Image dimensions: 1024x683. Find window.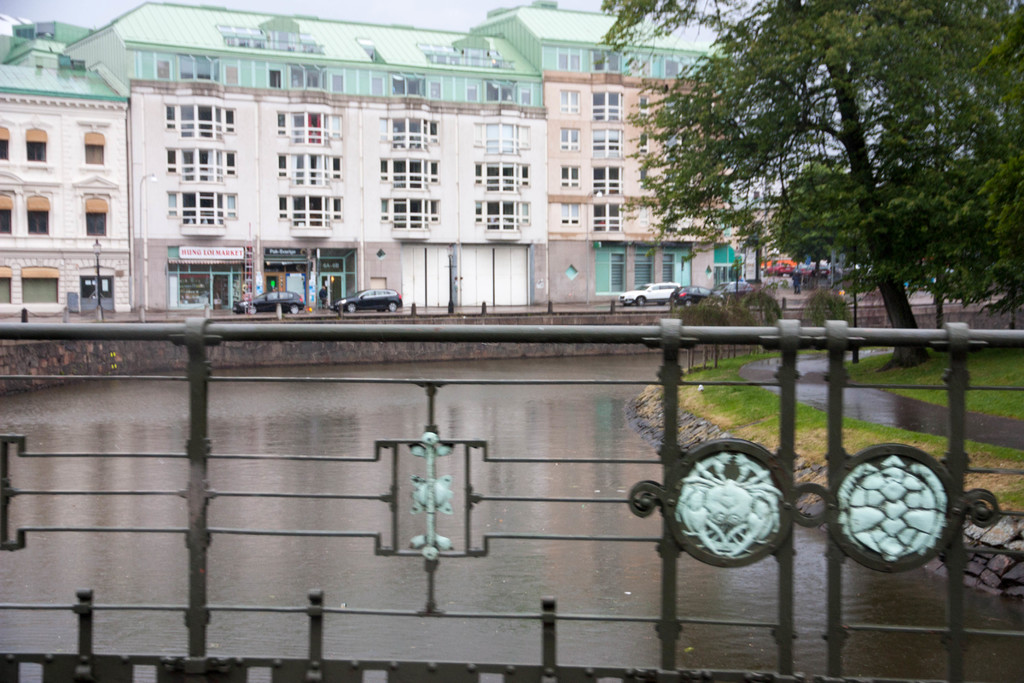
pyautogui.locateOnScreen(23, 265, 57, 302).
